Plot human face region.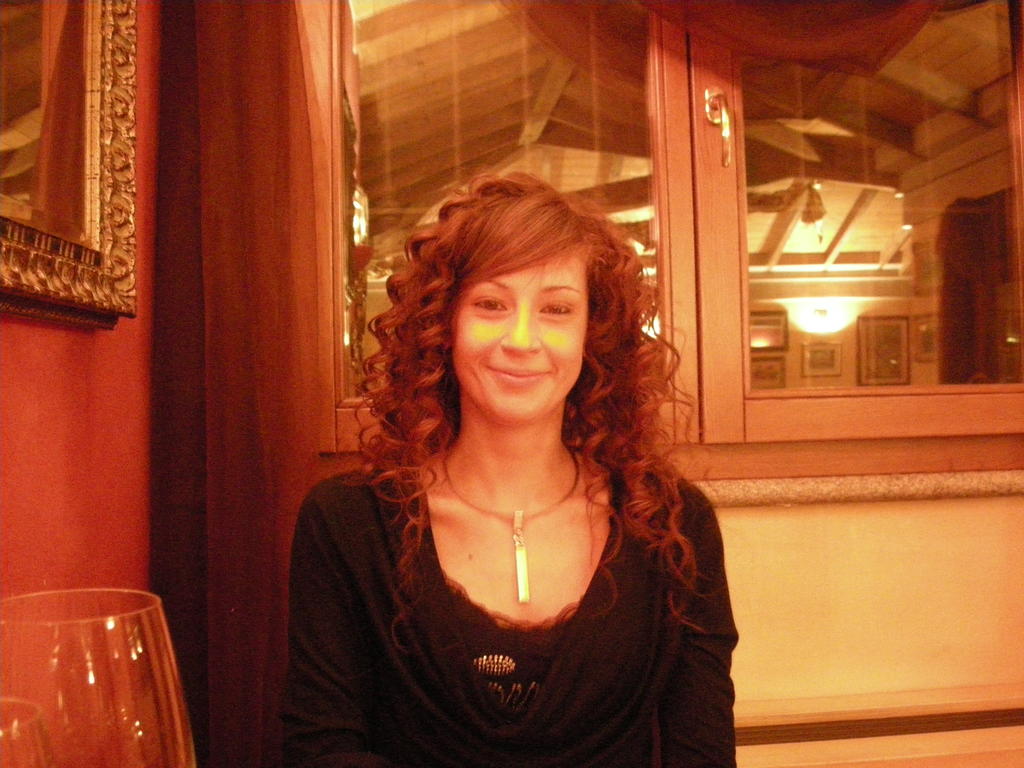
Plotted at (449, 247, 592, 415).
